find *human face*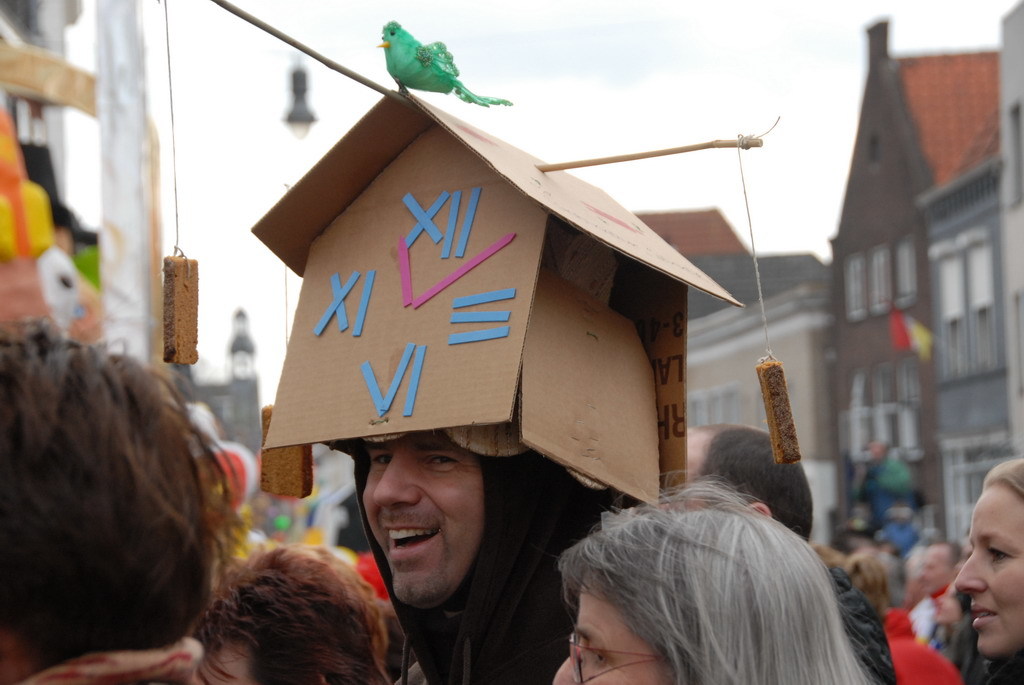
<bbox>954, 478, 1023, 656</bbox>
